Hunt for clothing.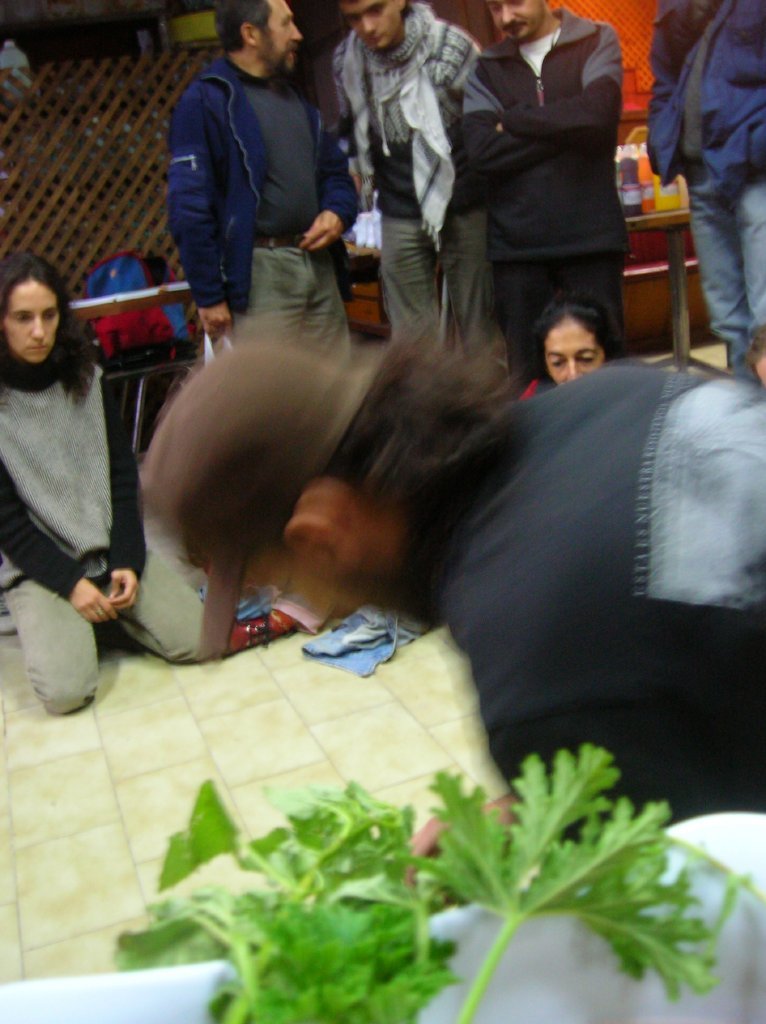
Hunted down at region(161, 70, 378, 404).
